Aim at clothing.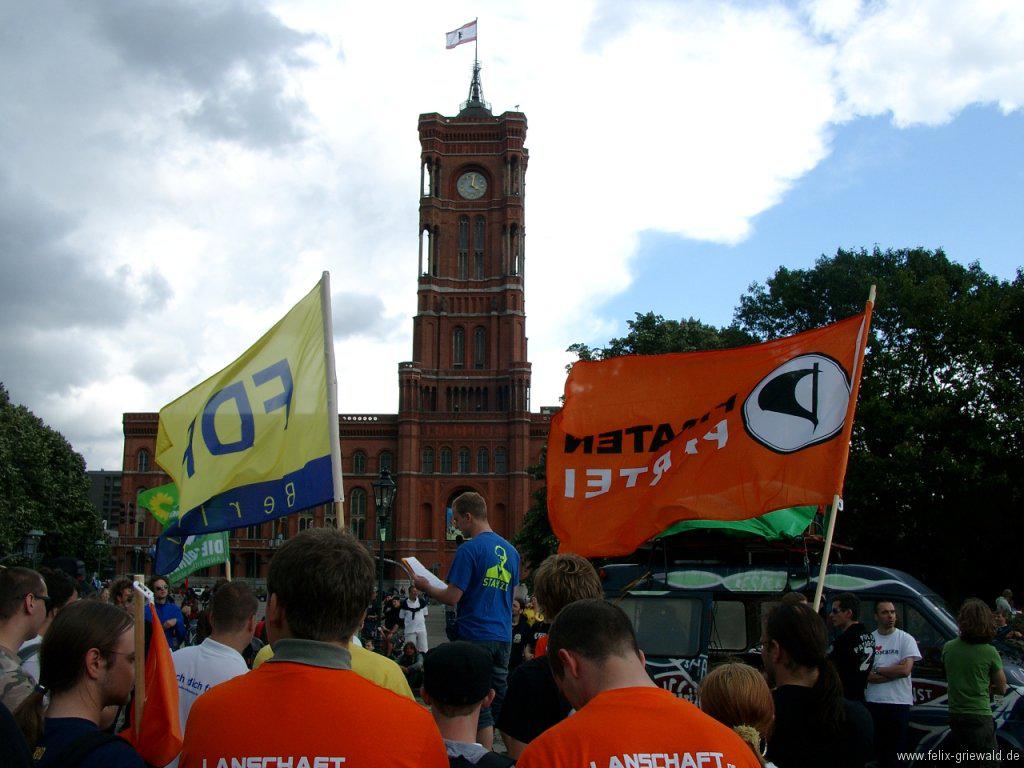
Aimed at [left=187, top=649, right=406, bottom=767].
